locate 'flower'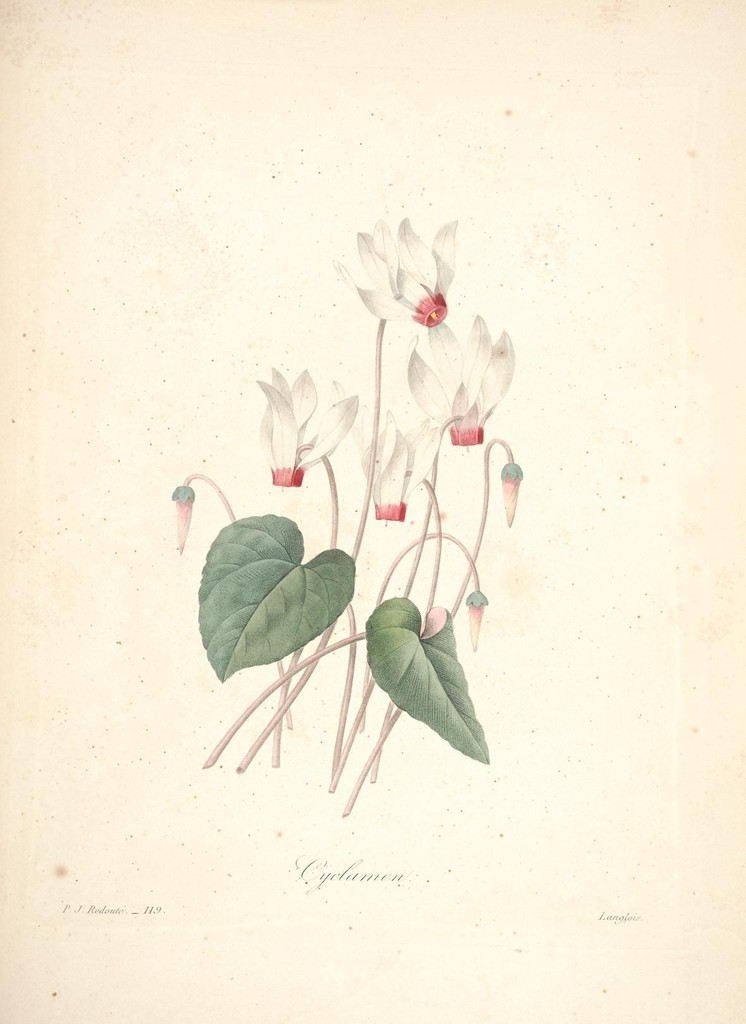
x1=346, y1=404, x2=444, y2=521
